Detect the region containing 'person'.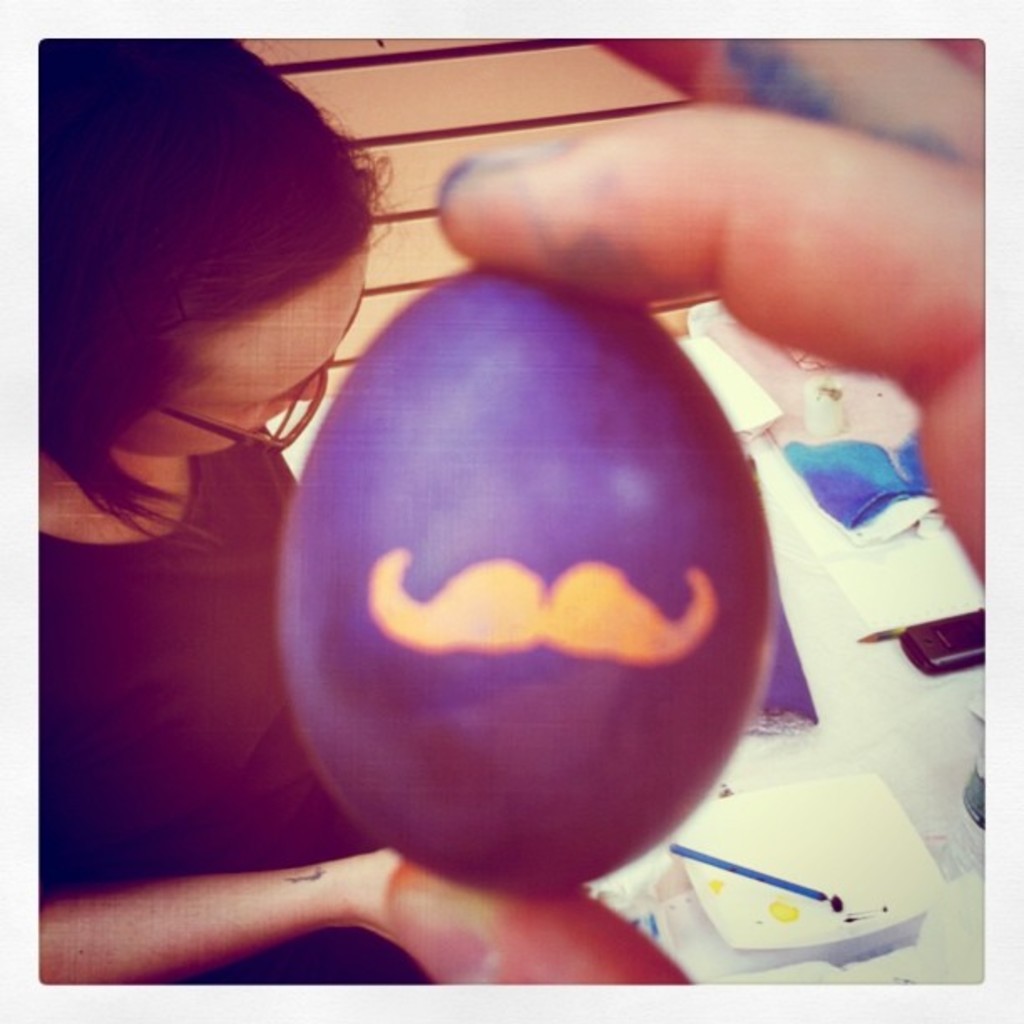
Rect(381, 35, 982, 984).
